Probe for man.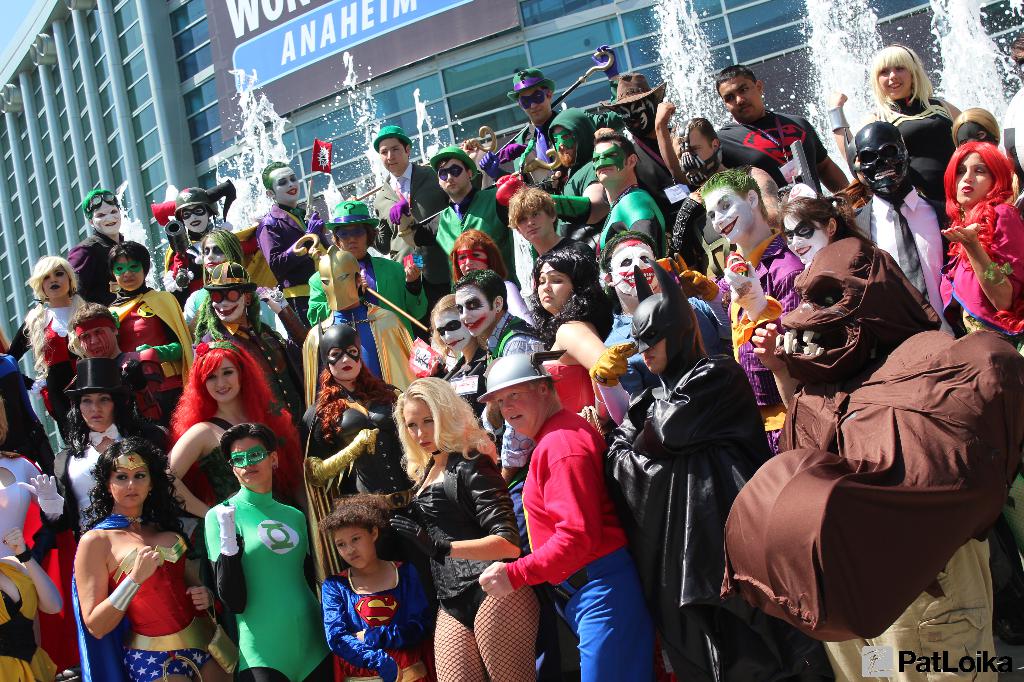
Probe result: l=591, t=258, r=774, b=681.
